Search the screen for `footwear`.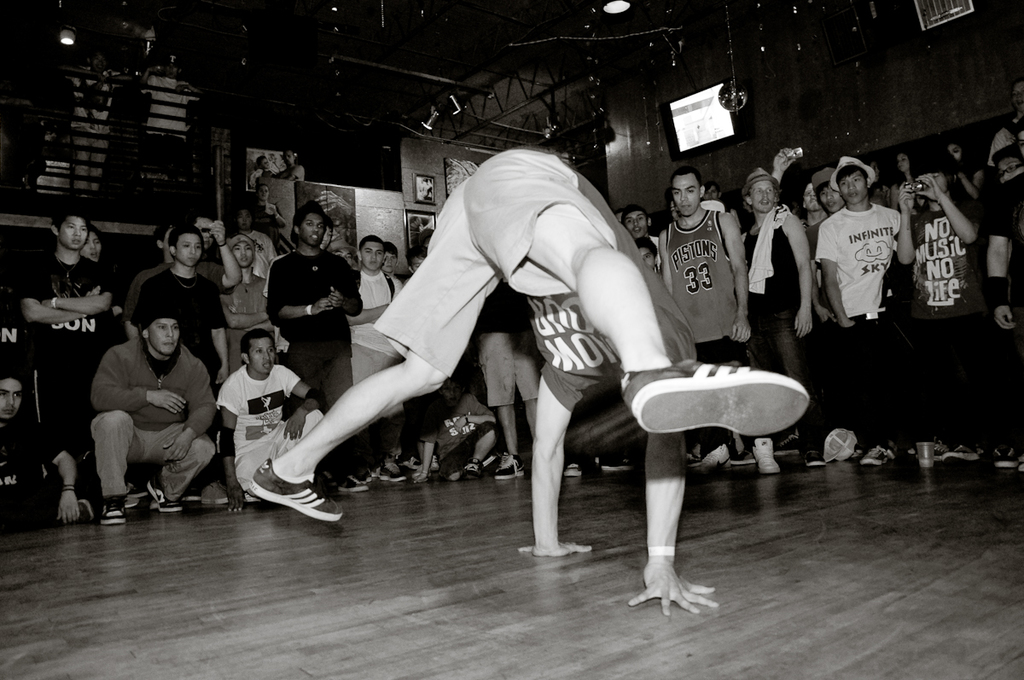
Found at x1=699, y1=439, x2=735, y2=476.
